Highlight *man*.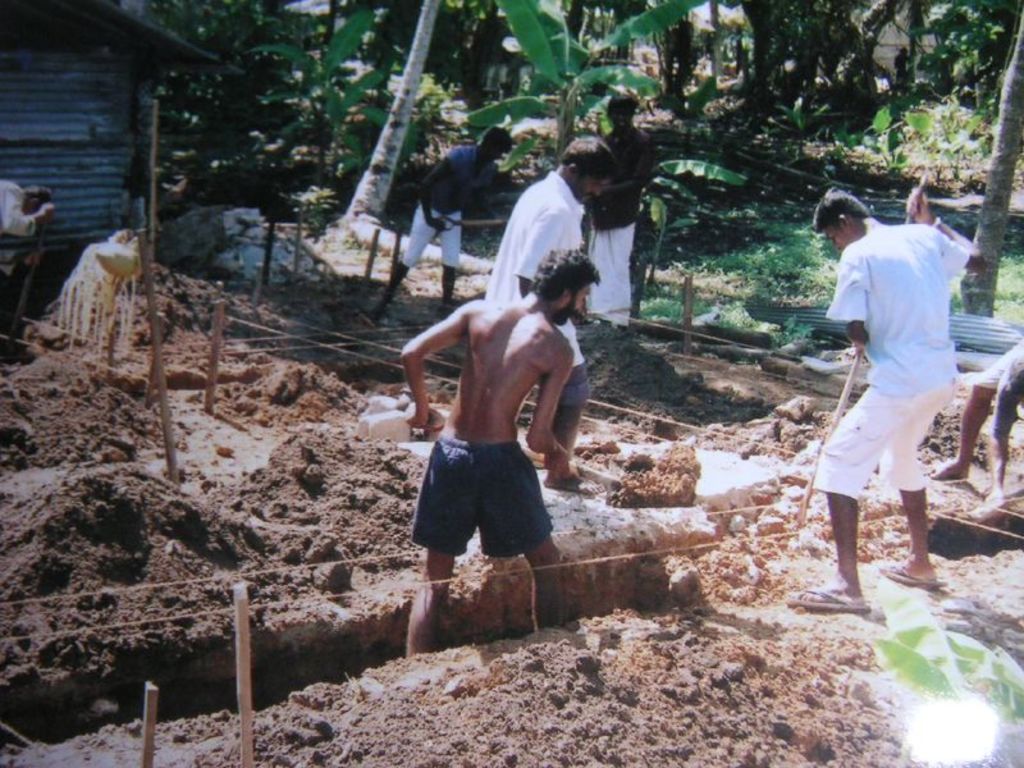
Highlighted region: {"x1": 589, "y1": 92, "x2": 659, "y2": 326}.
